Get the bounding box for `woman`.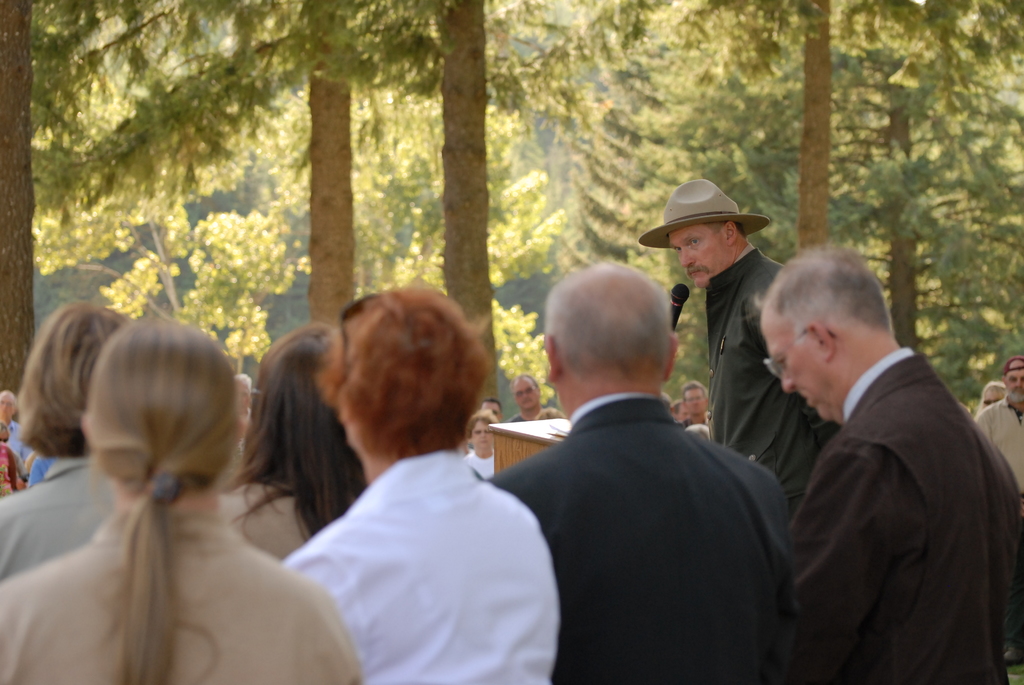
462,408,493,485.
